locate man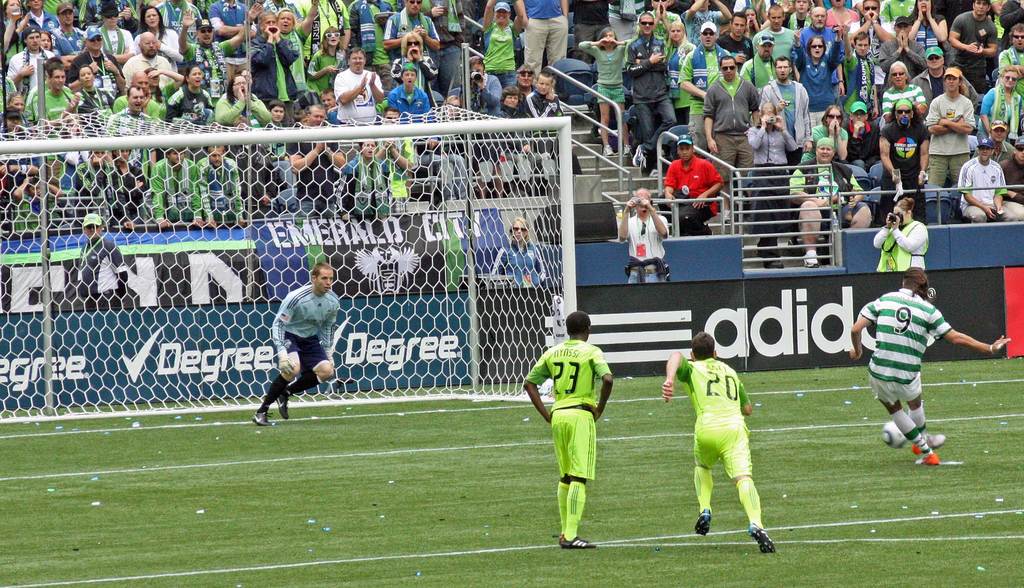
x1=521, y1=0, x2=570, y2=89
